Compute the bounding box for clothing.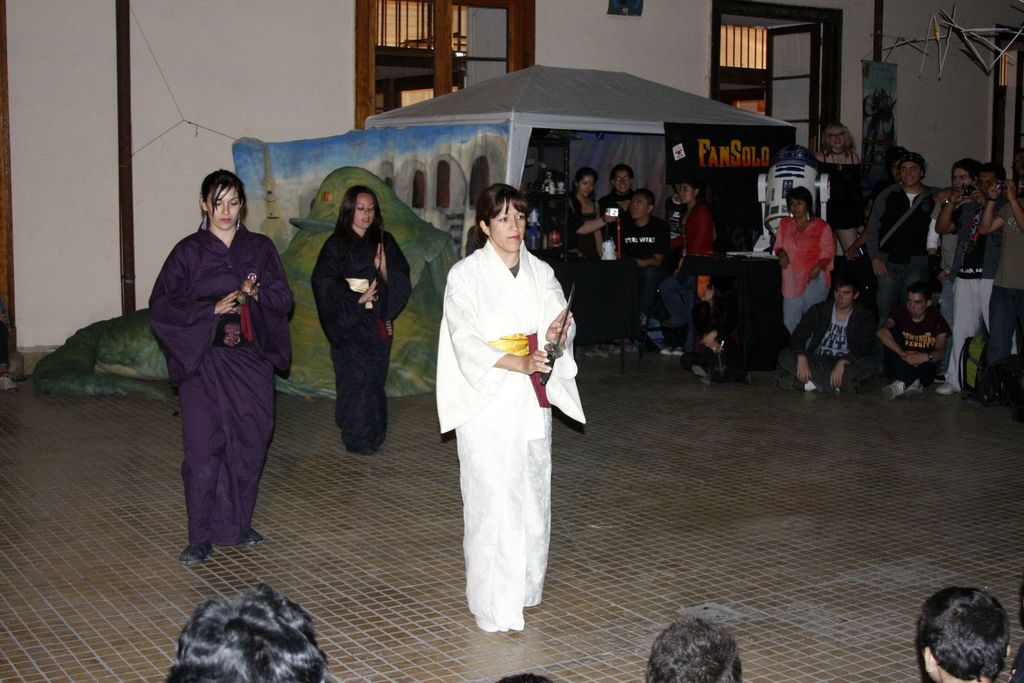
x1=595, y1=190, x2=626, y2=332.
